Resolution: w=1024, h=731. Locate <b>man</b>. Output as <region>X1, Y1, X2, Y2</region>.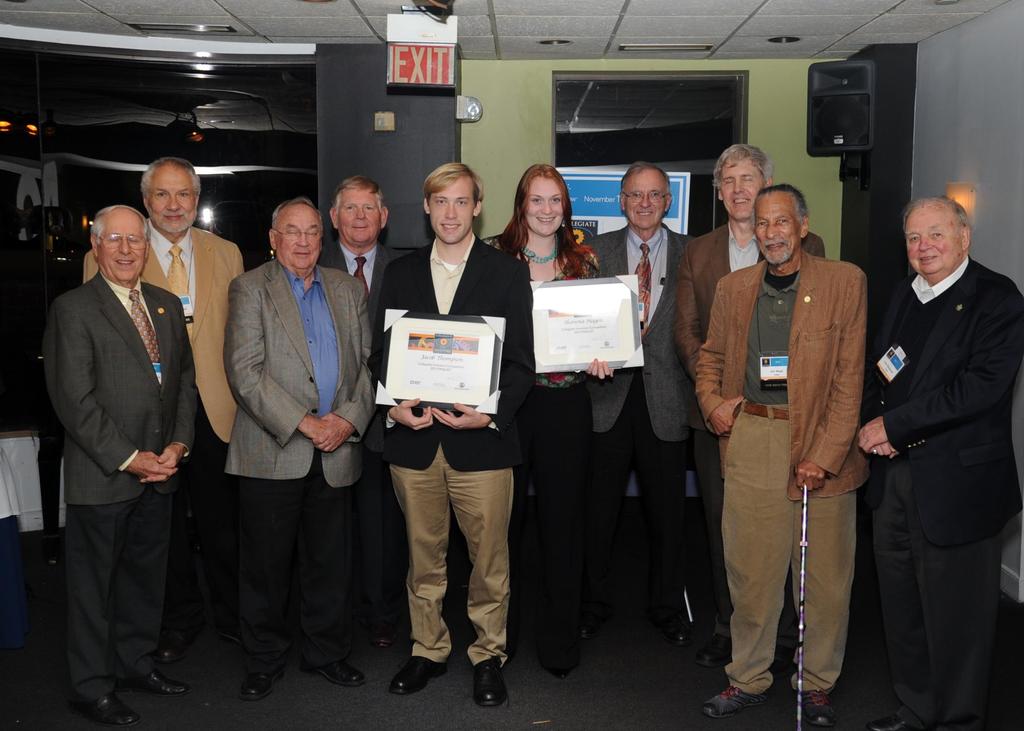
<region>307, 171, 409, 298</region>.
